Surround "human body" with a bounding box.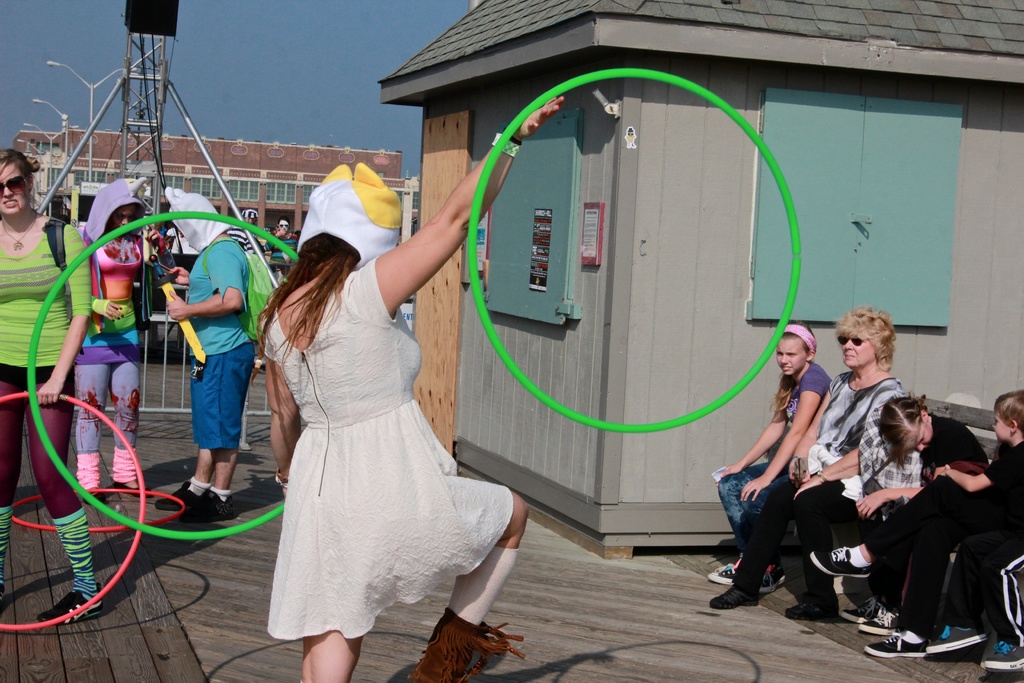
158 226 171 237.
